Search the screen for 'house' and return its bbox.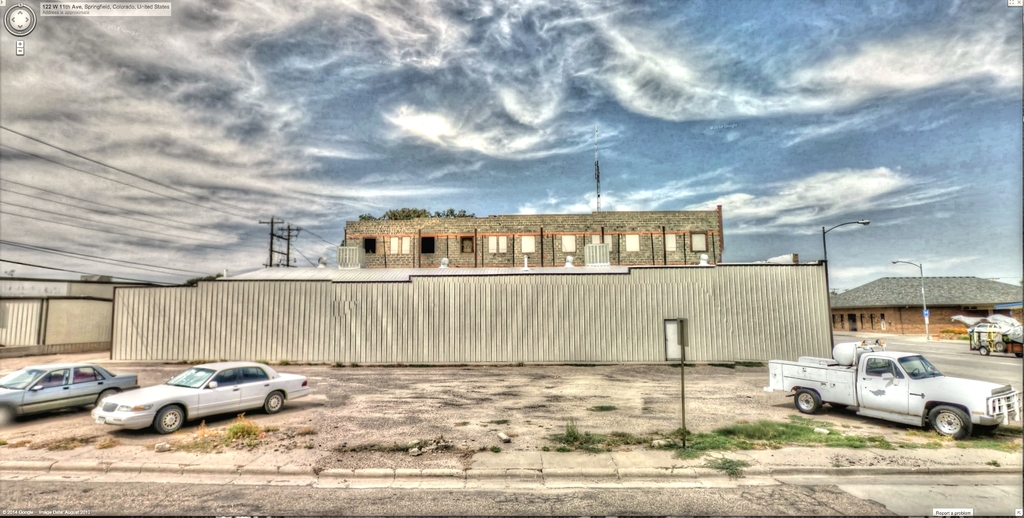
Found: 828, 278, 1020, 338.
